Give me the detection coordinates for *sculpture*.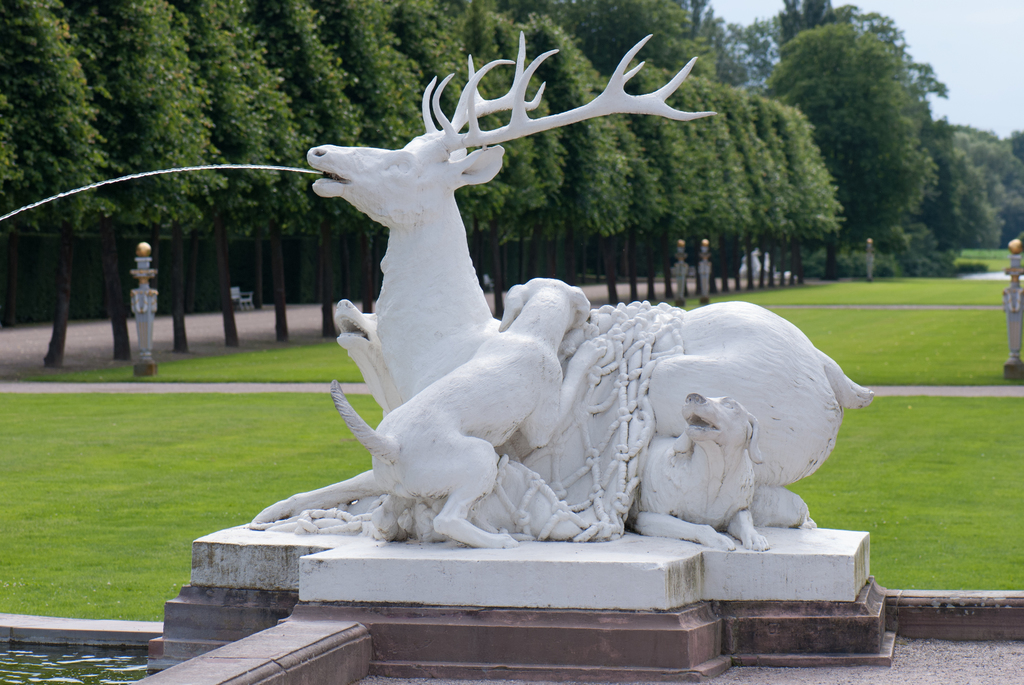
l=612, t=391, r=769, b=553.
